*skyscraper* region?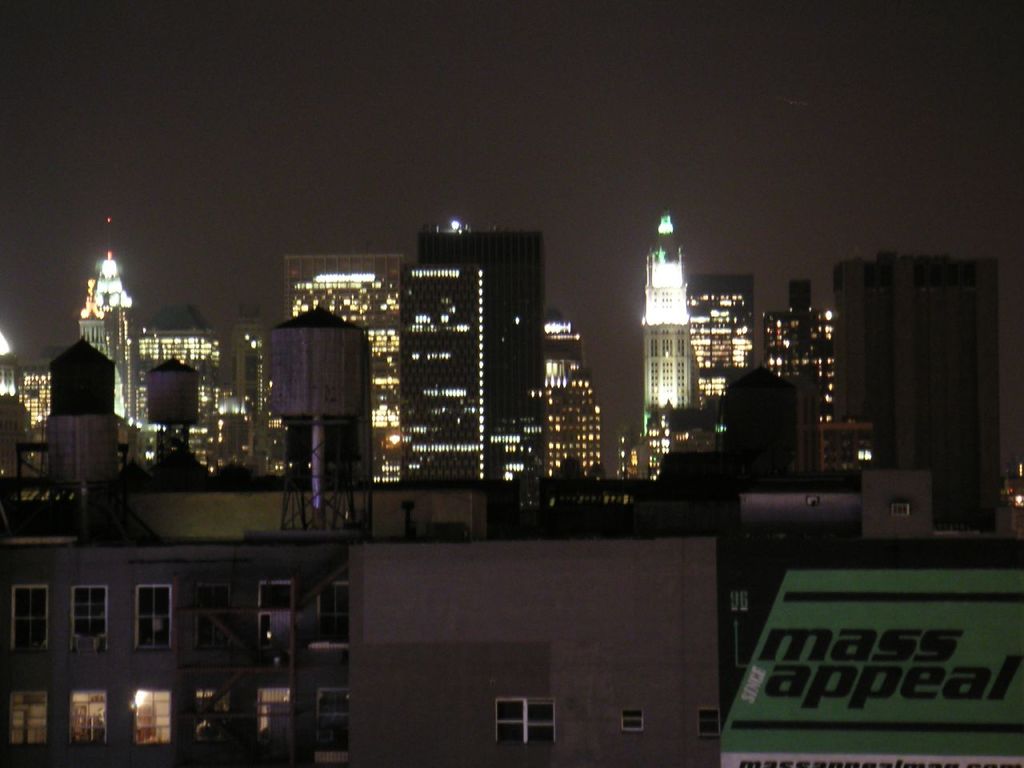
bbox(277, 253, 406, 482)
